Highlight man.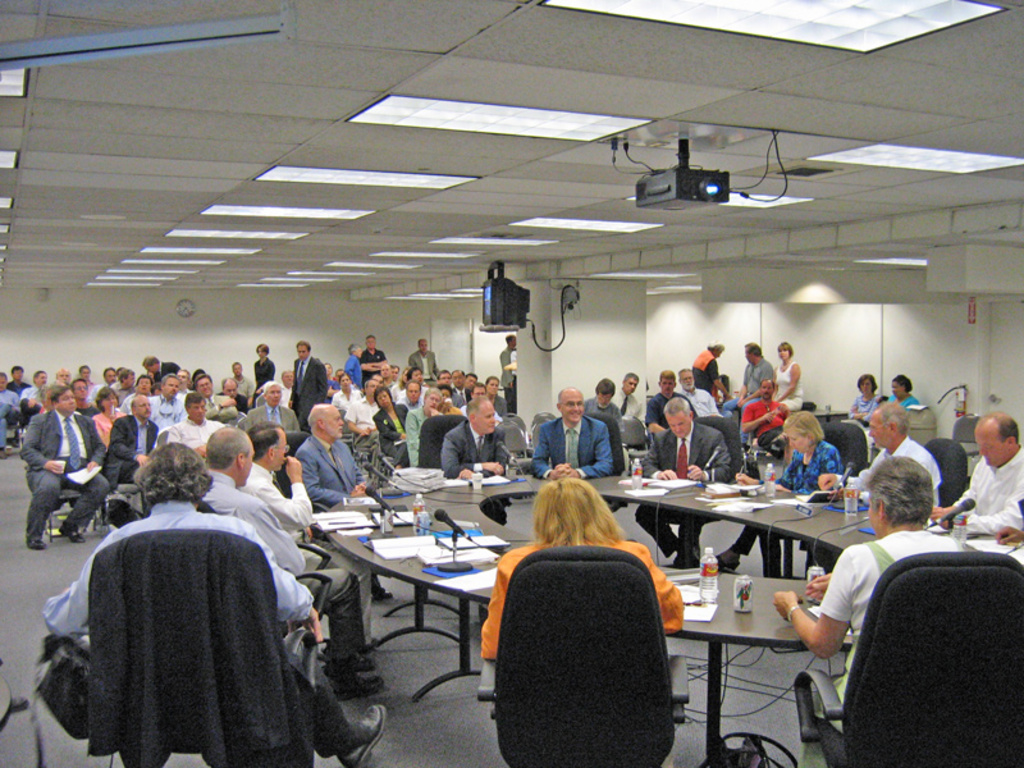
Highlighted region: <bbox>809, 404, 945, 509</bbox>.
